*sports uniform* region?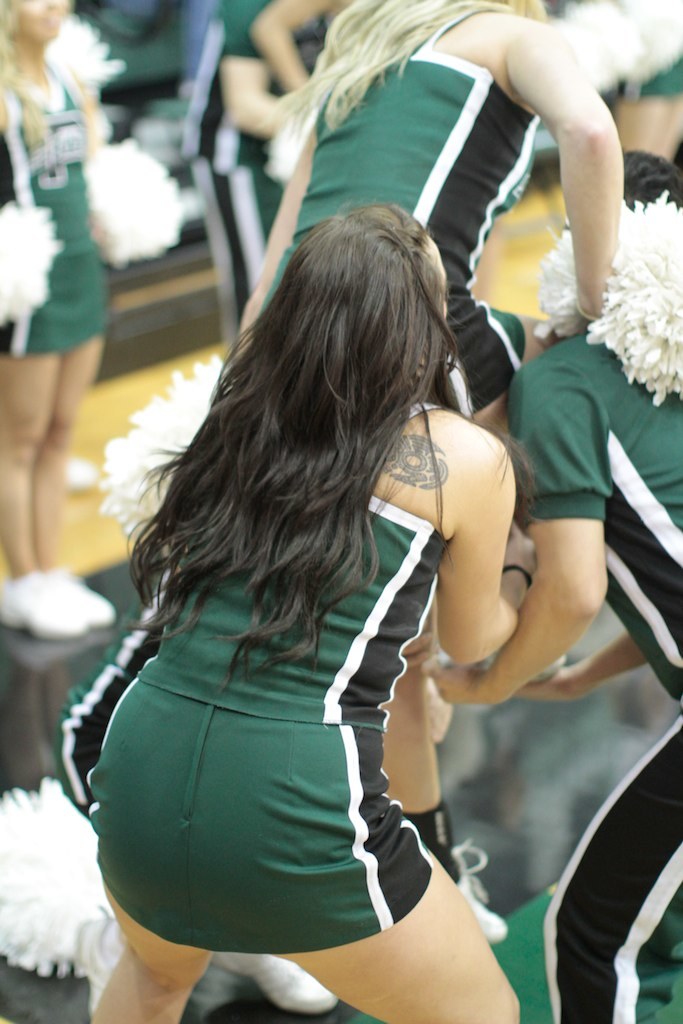
[x1=88, y1=400, x2=451, y2=955]
